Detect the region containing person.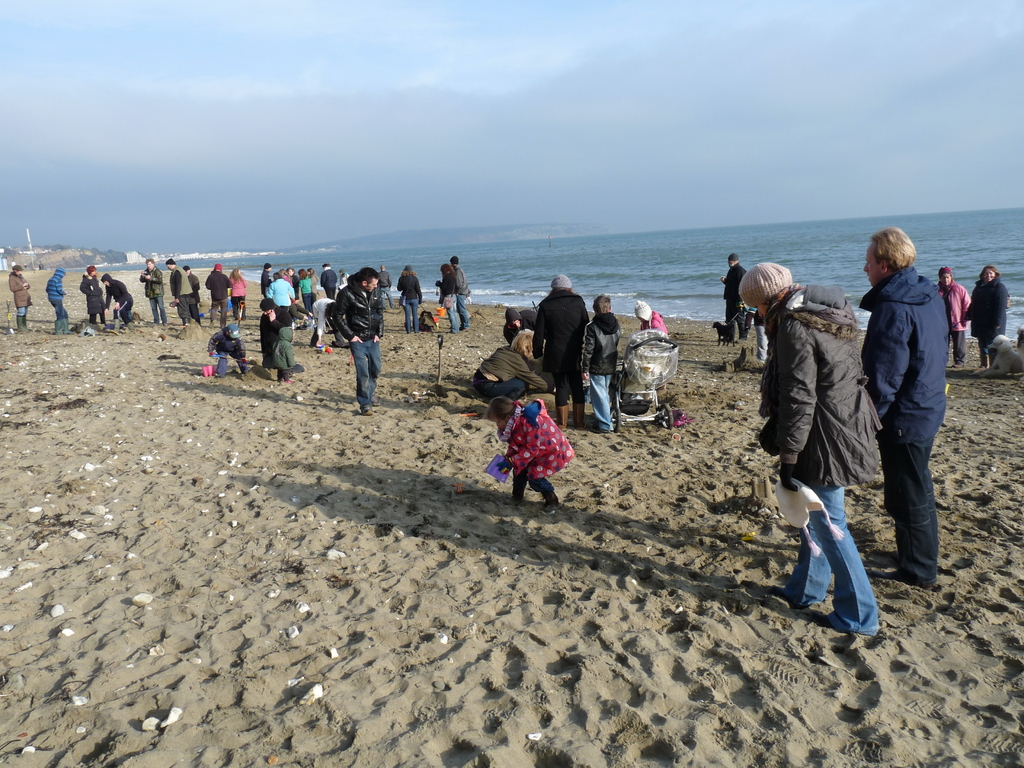
[x1=936, y1=262, x2=969, y2=367].
